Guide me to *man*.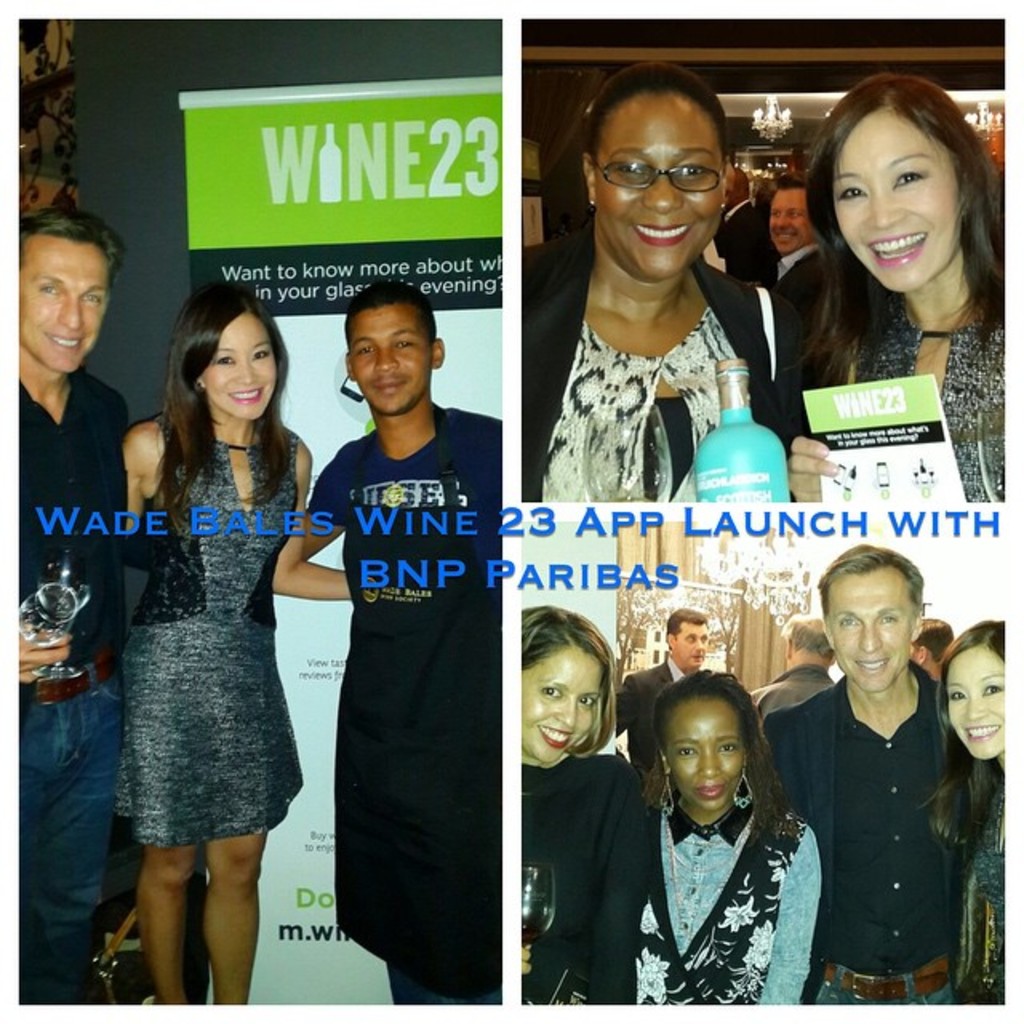
Guidance: Rect(0, 205, 139, 1014).
